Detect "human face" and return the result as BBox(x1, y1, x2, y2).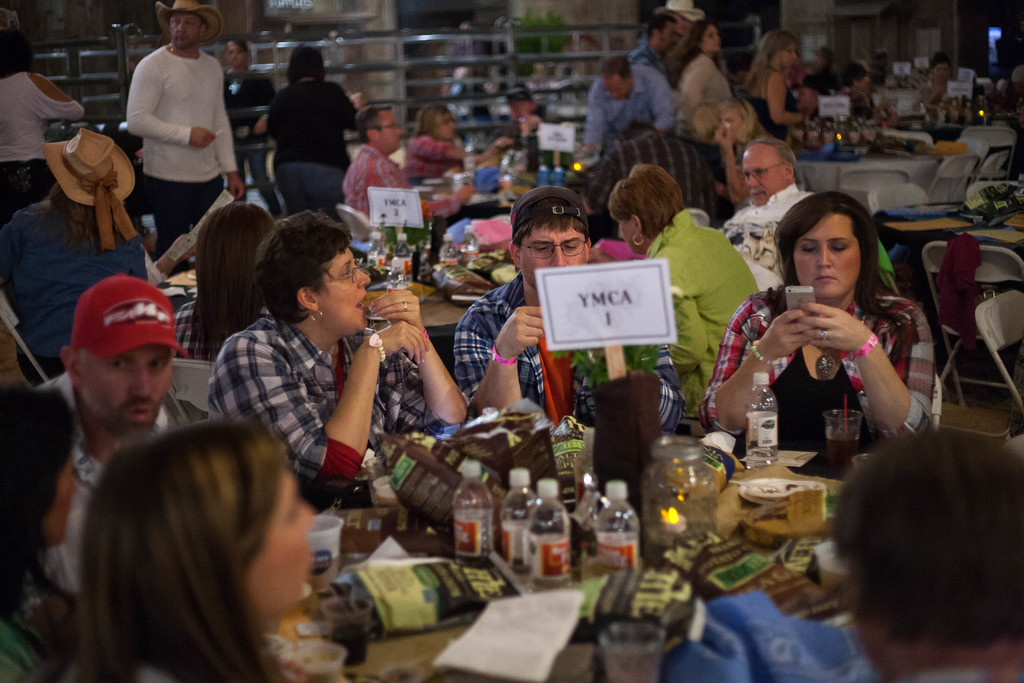
BBox(741, 148, 787, 210).
